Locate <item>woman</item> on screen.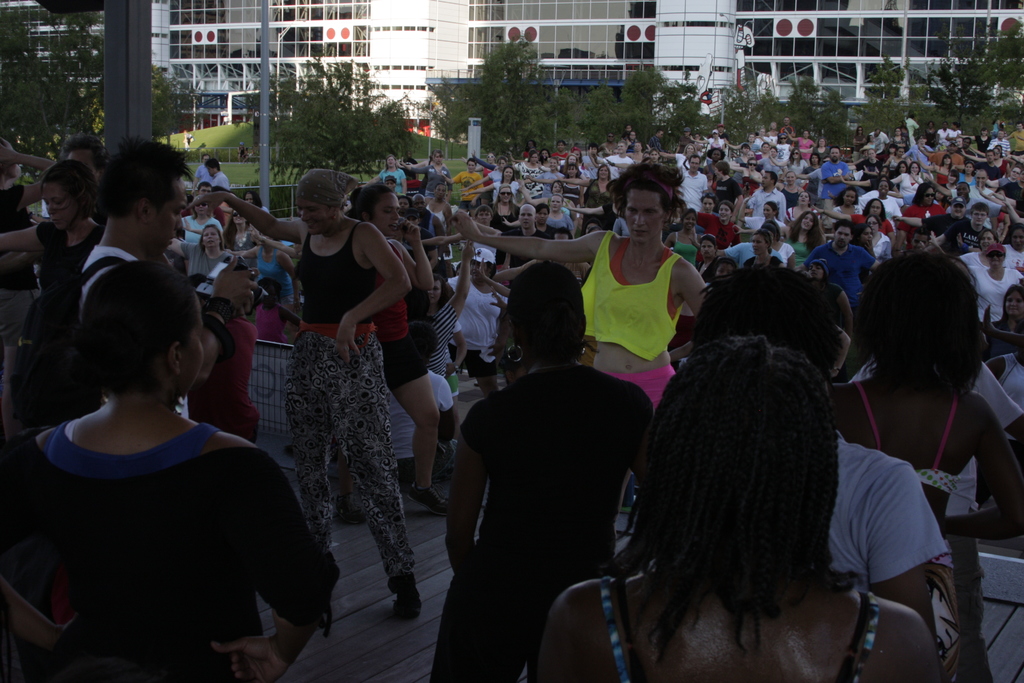
On screen at [483,183,524,234].
